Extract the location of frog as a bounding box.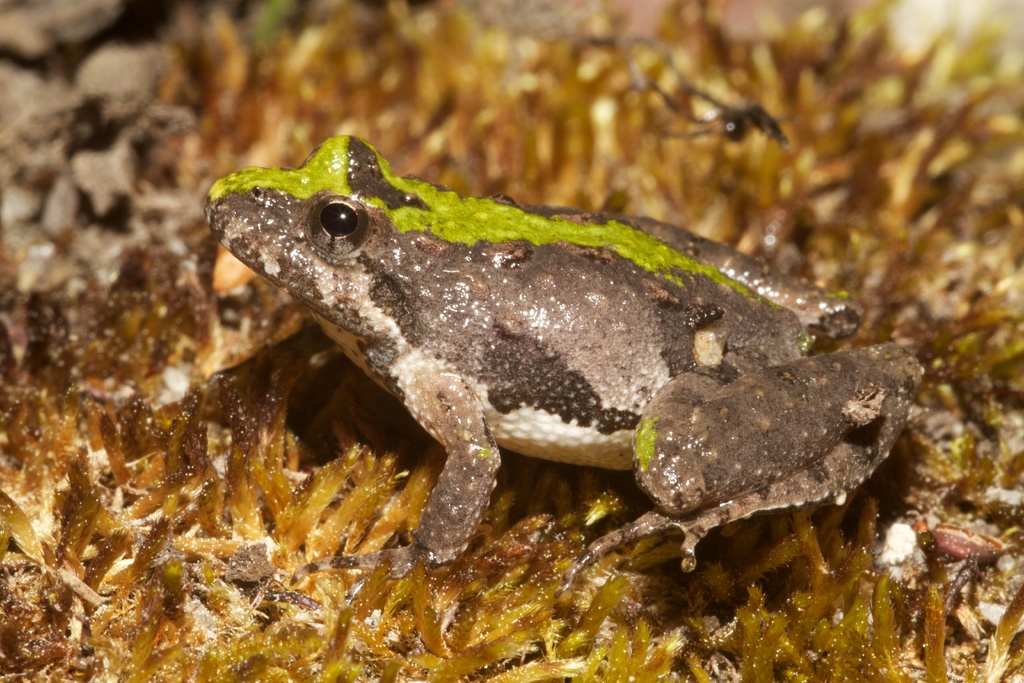
l=209, t=131, r=926, b=573.
